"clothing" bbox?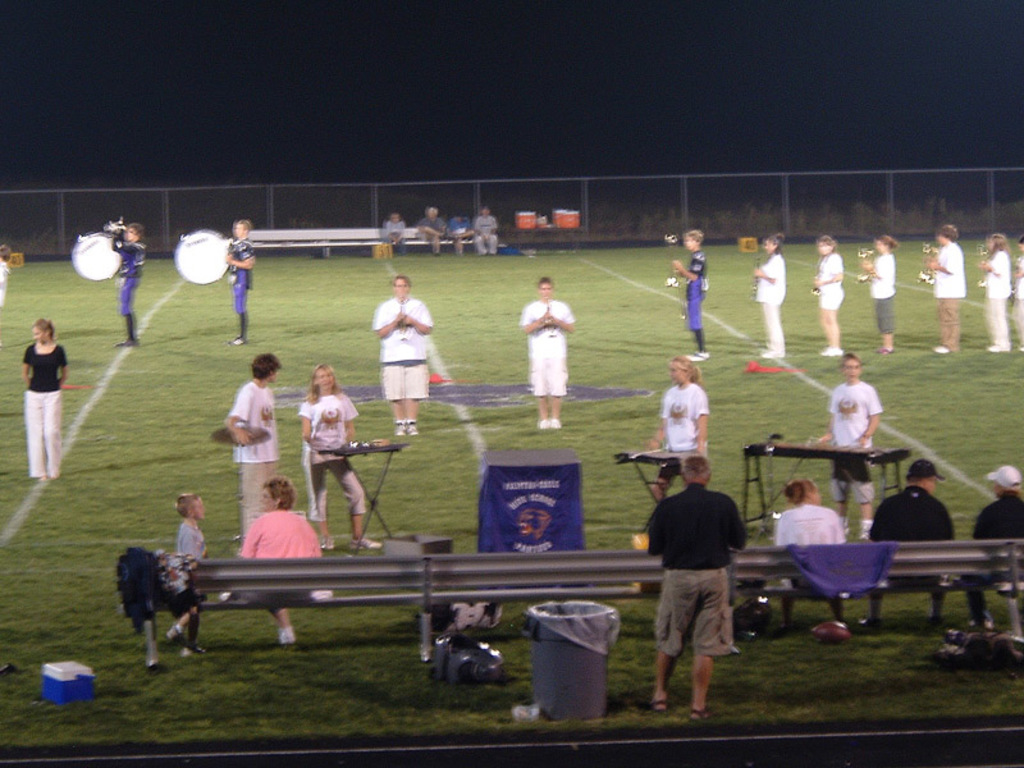
[left=831, top=378, right=881, bottom=506]
